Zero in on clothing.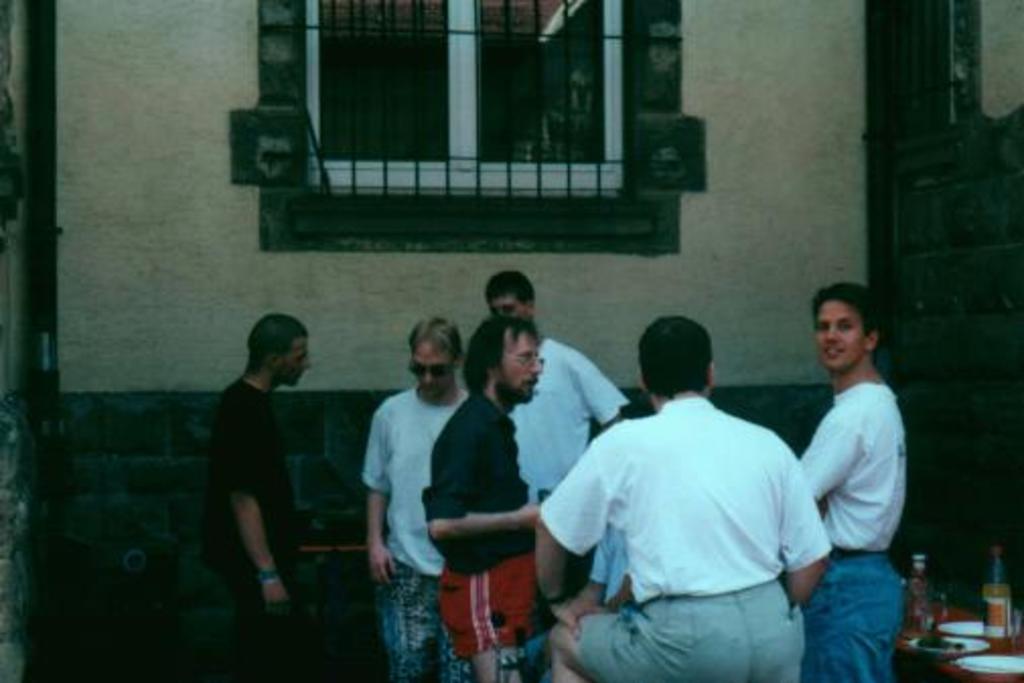
Zeroed in: <bbox>523, 523, 633, 681</bbox>.
